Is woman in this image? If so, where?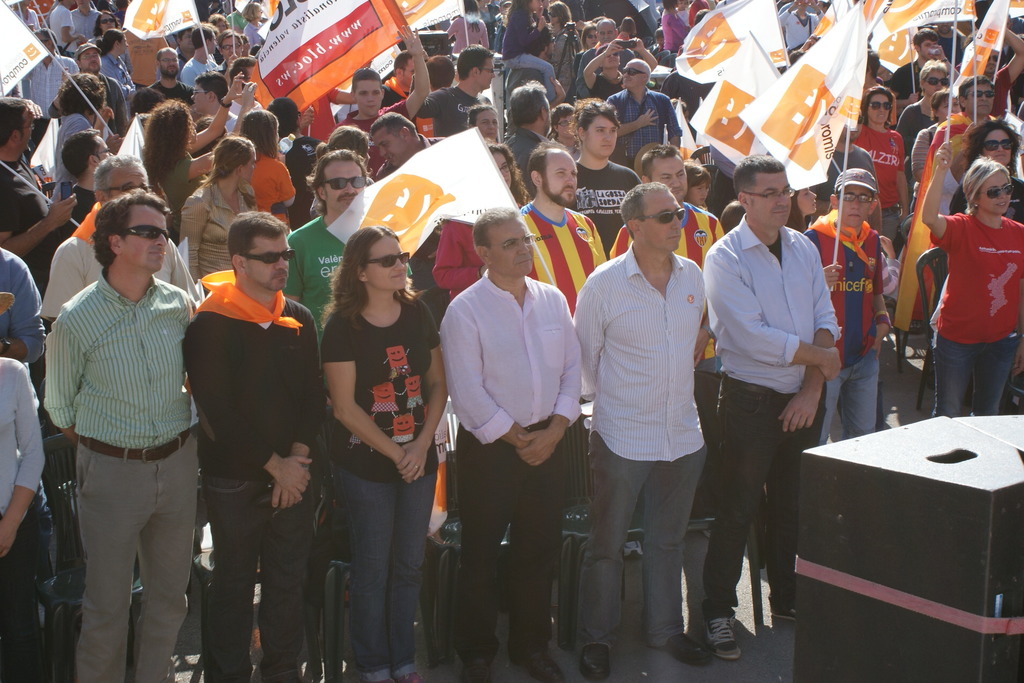
Yes, at box=[467, 102, 502, 143].
